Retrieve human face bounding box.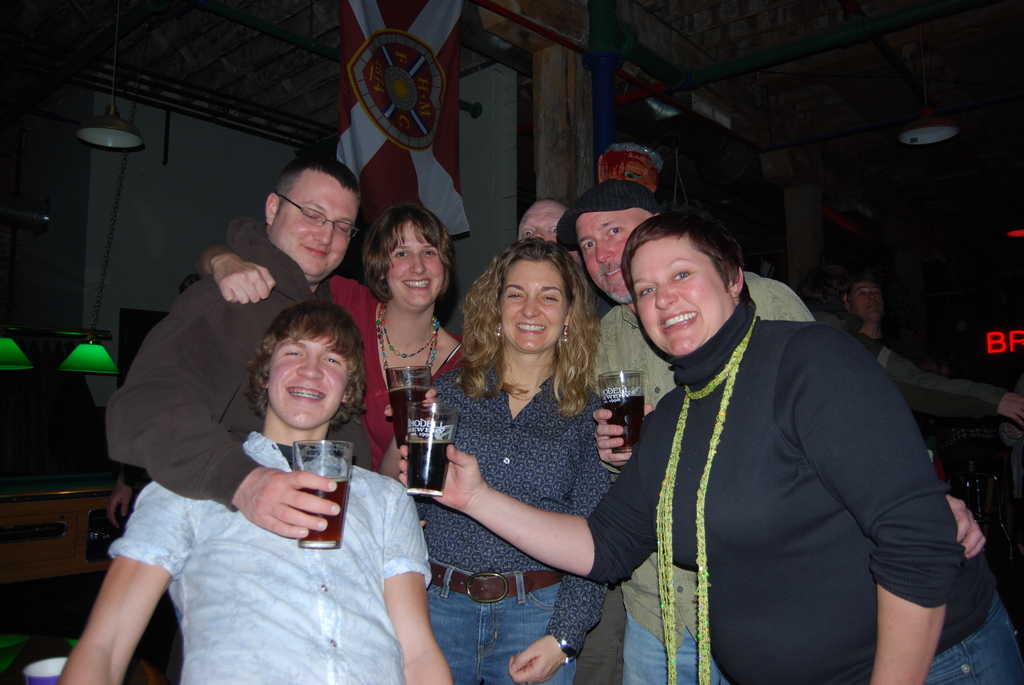
Bounding box: (576, 215, 653, 305).
